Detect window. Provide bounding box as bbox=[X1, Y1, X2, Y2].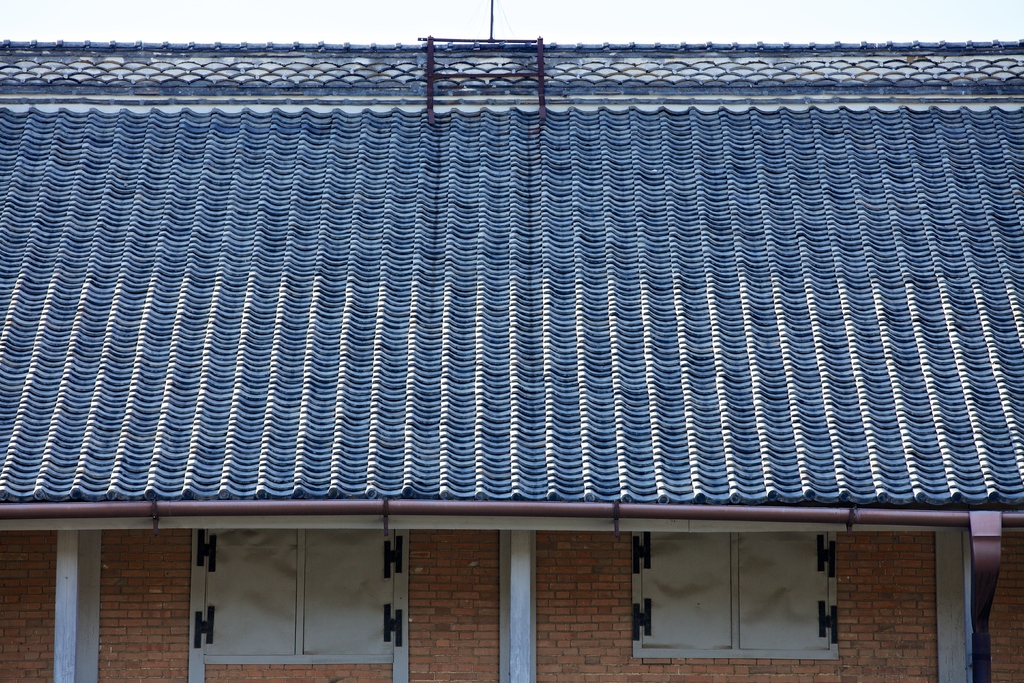
bbox=[184, 527, 412, 666].
